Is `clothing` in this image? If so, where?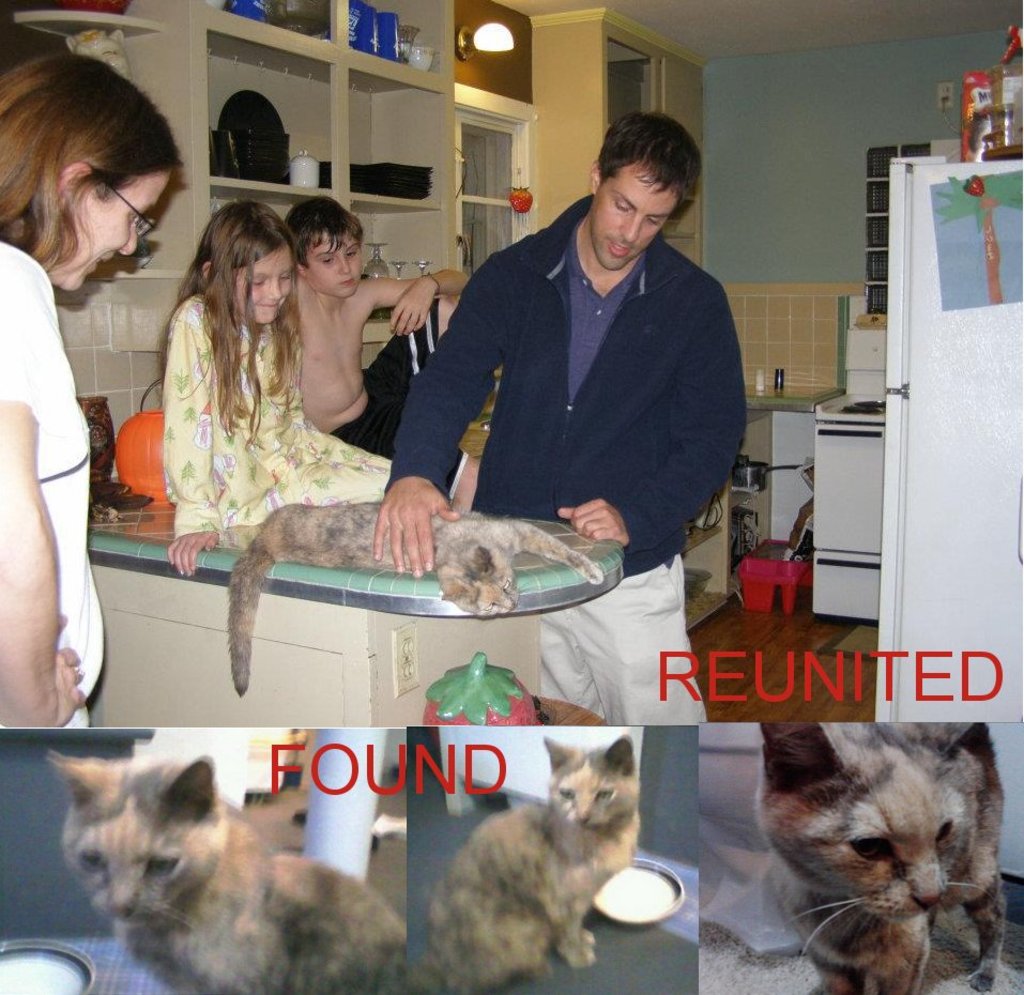
Yes, at {"x1": 0, "y1": 245, "x2": 110, "y2": 722}.
